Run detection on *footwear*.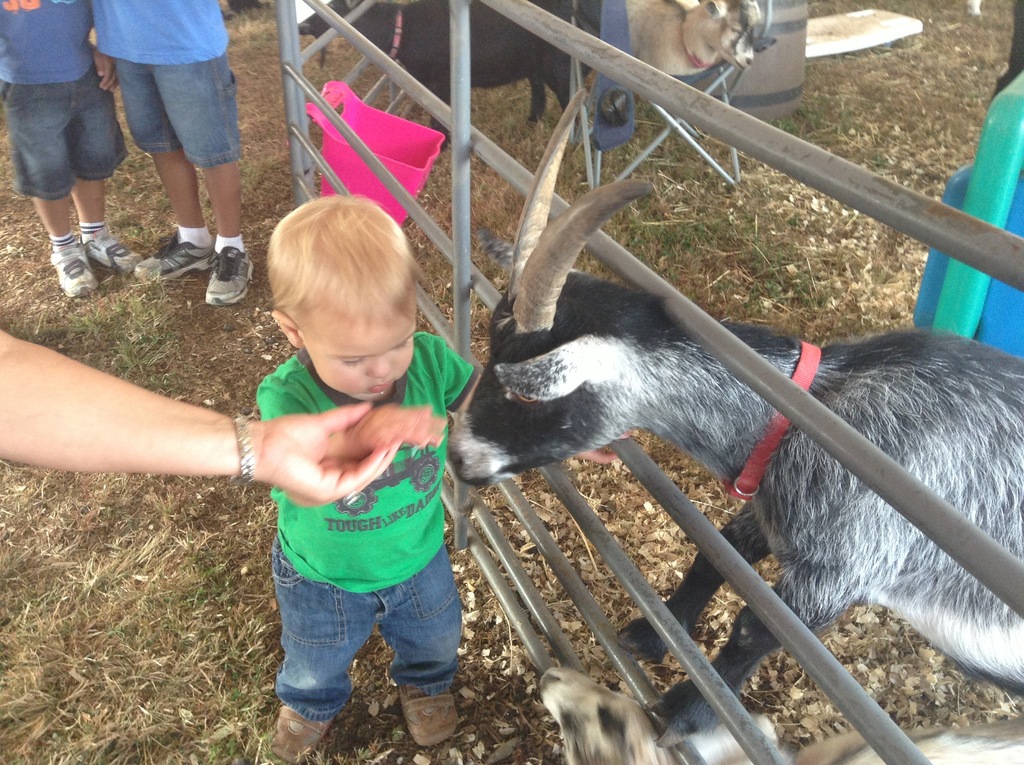
Result: (left=395, top=686, right=458, bottom=749).
